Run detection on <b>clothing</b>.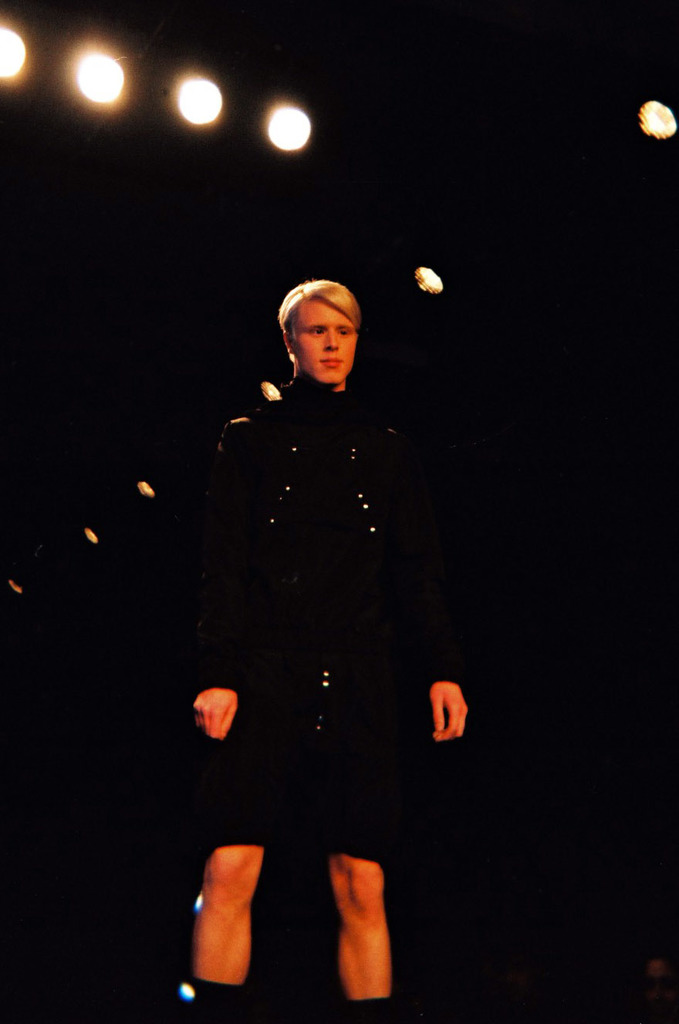
Result: [x1=169, y1=387, x2=455, y2=895].
